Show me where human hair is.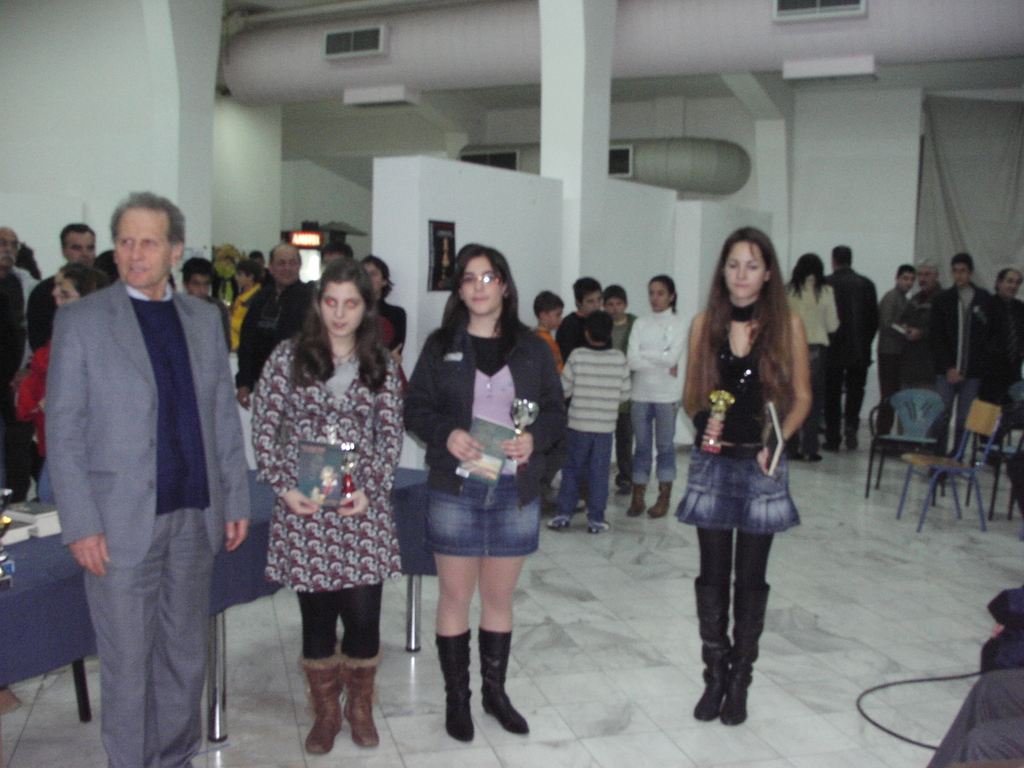
human hair is at bbox=(790, 253, 824, 299).
